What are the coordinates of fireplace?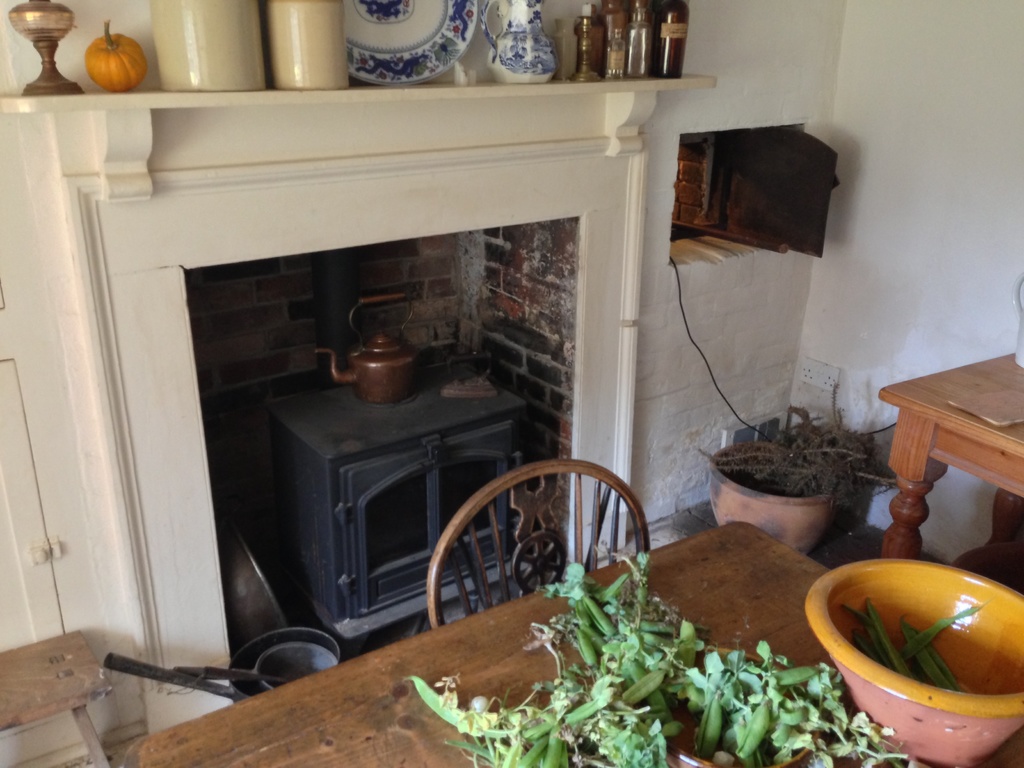
[x1=0, y1=81, x2=717, y2=736].
